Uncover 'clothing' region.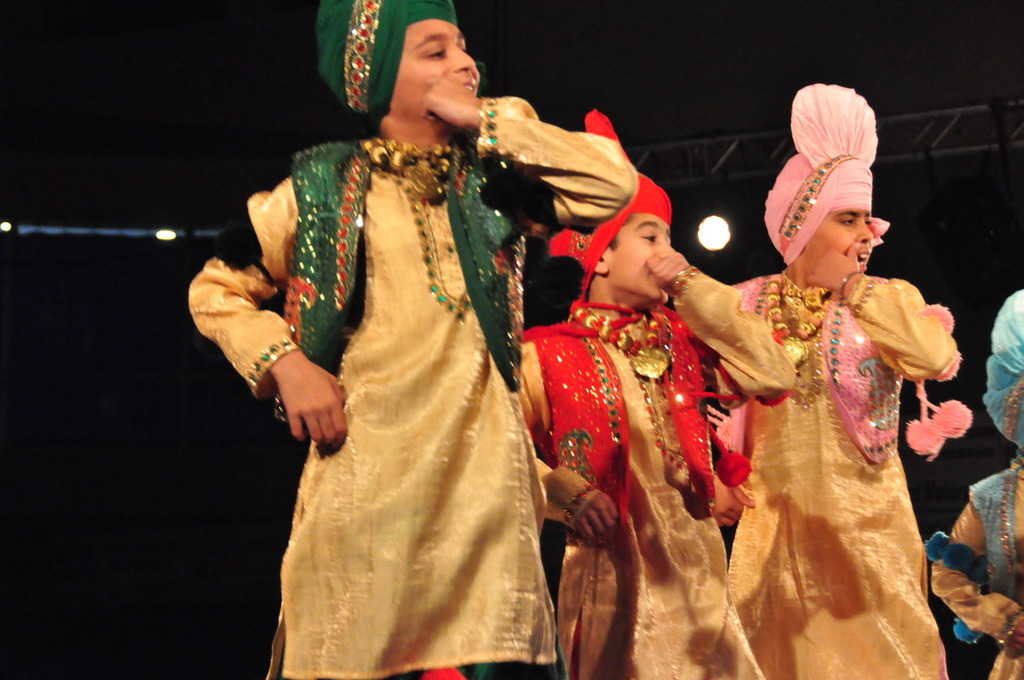
Uncovered: [left=516, top=298, right=799, bottom=679].
